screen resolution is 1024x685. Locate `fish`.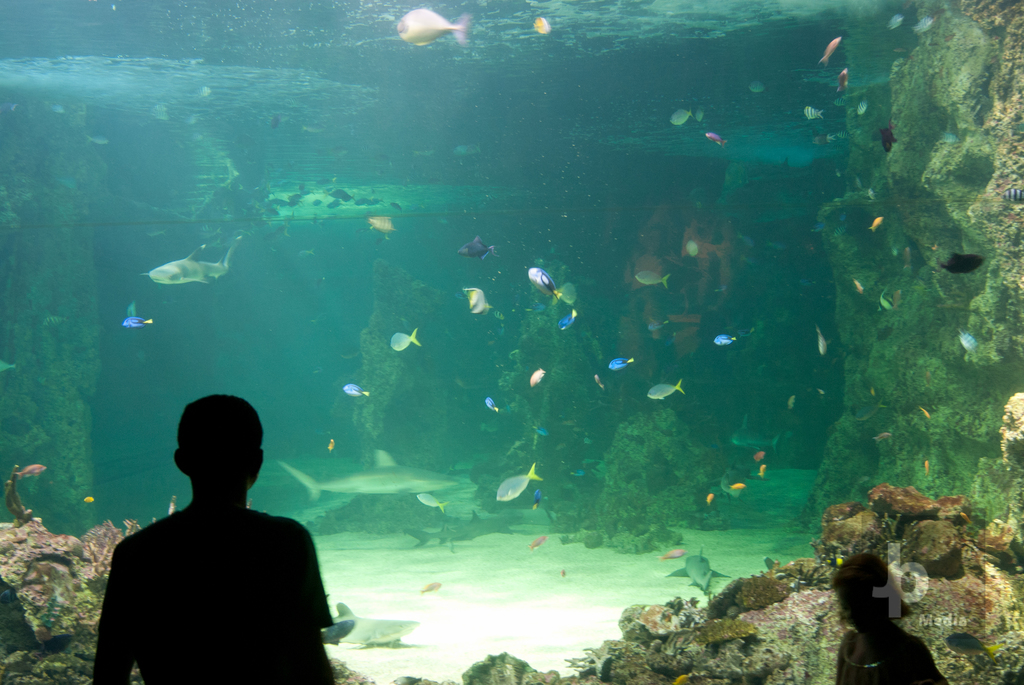
x1=886 y1=12 x2=901 y2=29.
